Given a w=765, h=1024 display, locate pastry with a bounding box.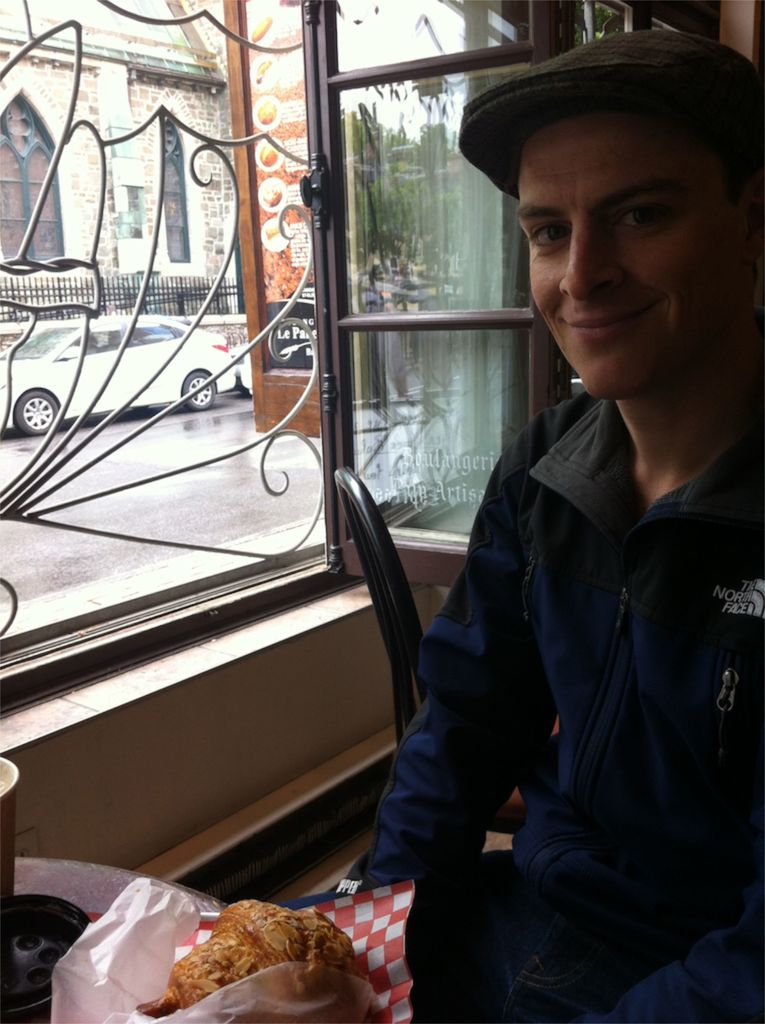
Located: <region>165, 910, 365, 1011</region>.
